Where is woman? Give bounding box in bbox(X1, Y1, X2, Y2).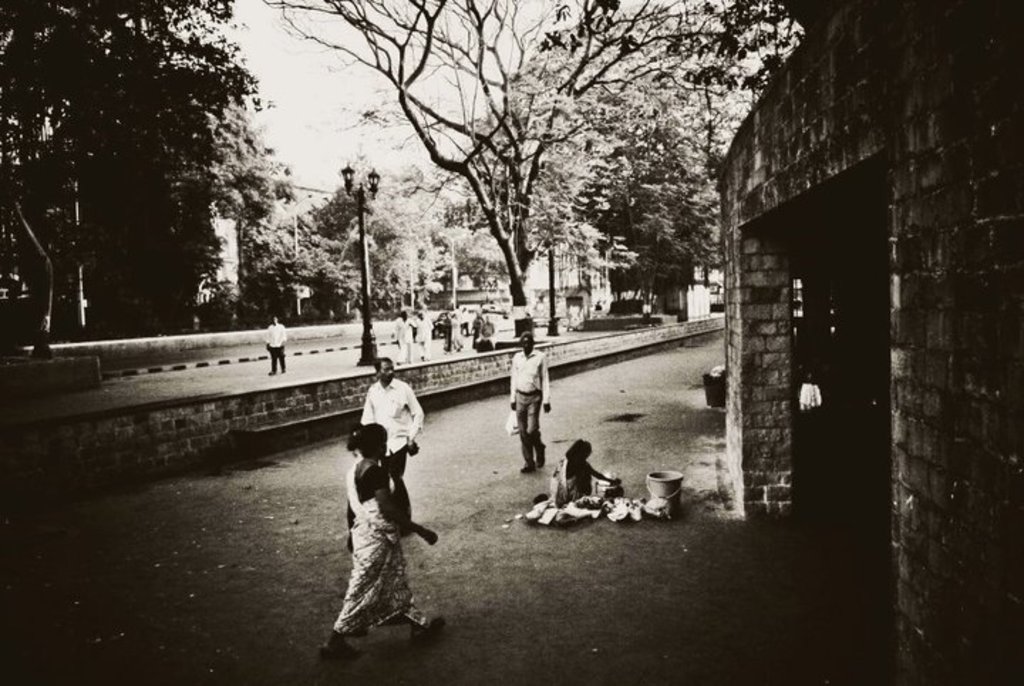
bbox(549, 437, 610, 508).
